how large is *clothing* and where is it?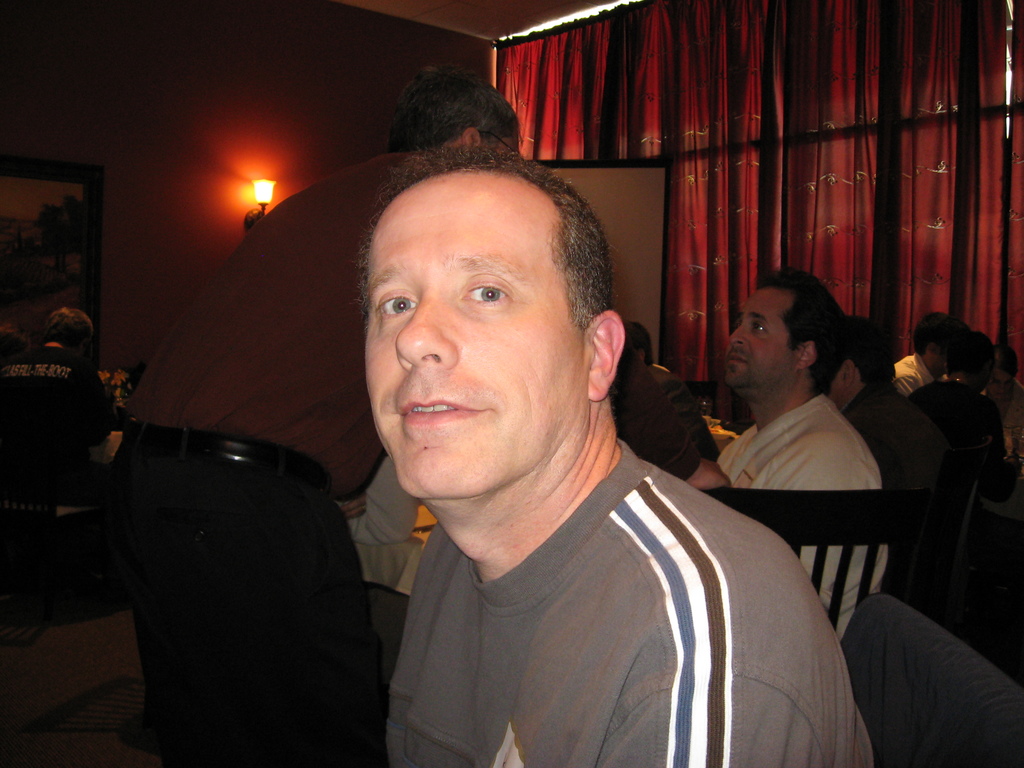
Bounding box: [x1=708, y1=396, x2=888, y2=644].
